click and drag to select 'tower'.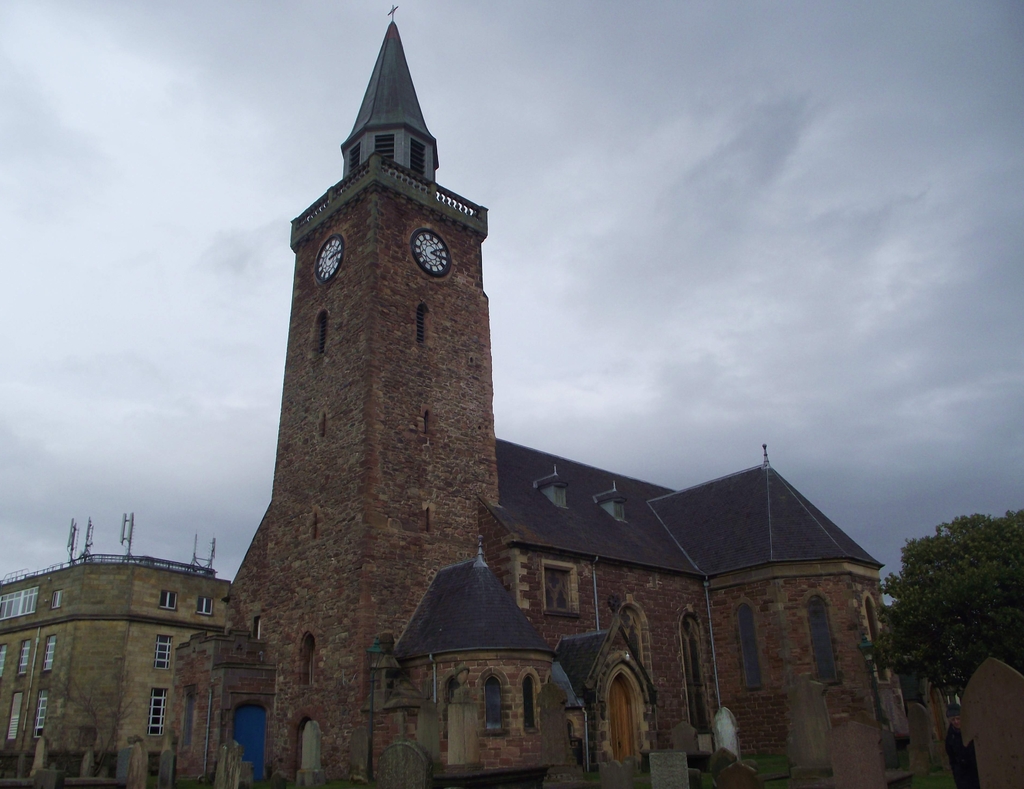
Selection: Rect(199, 33, 534, 669).
